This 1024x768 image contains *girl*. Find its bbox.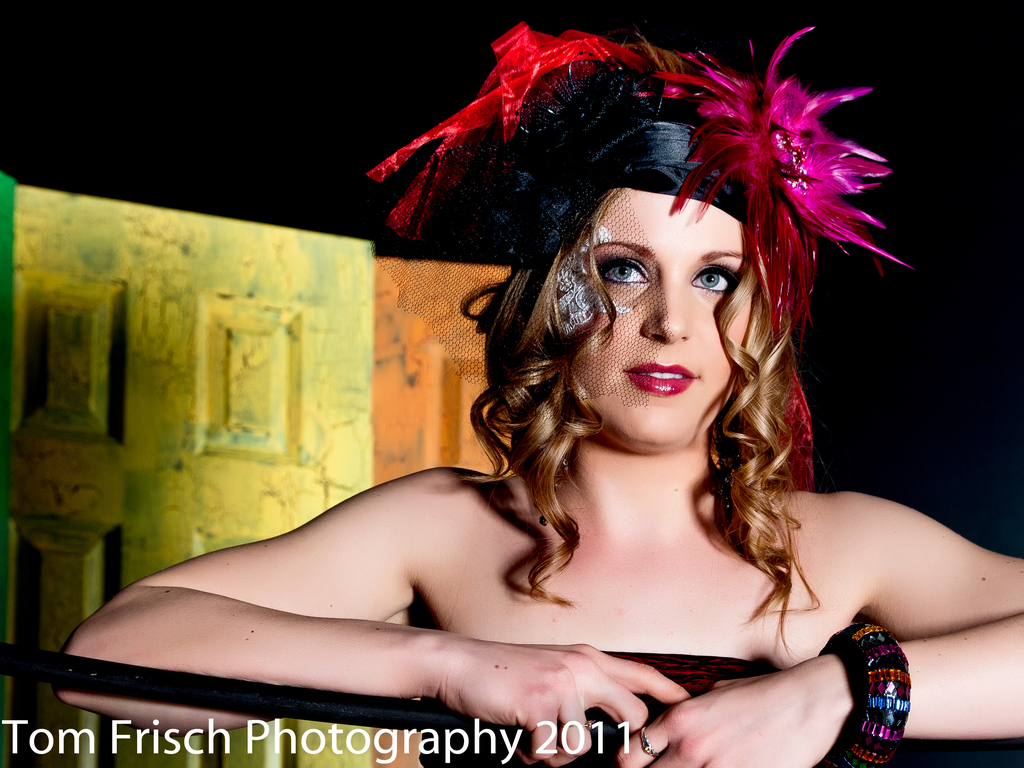
(left=52, top=15, right=1023, bottom=767).
